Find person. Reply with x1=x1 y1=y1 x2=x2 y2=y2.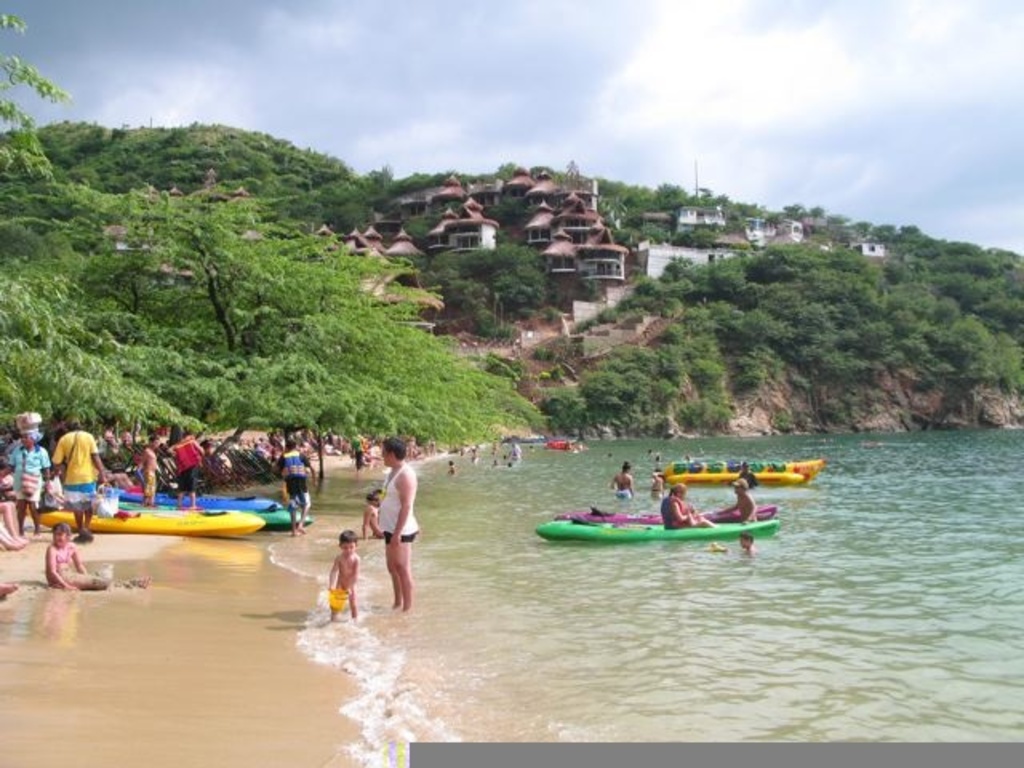
x1=738 y1=461 x2=758 y2=490.
